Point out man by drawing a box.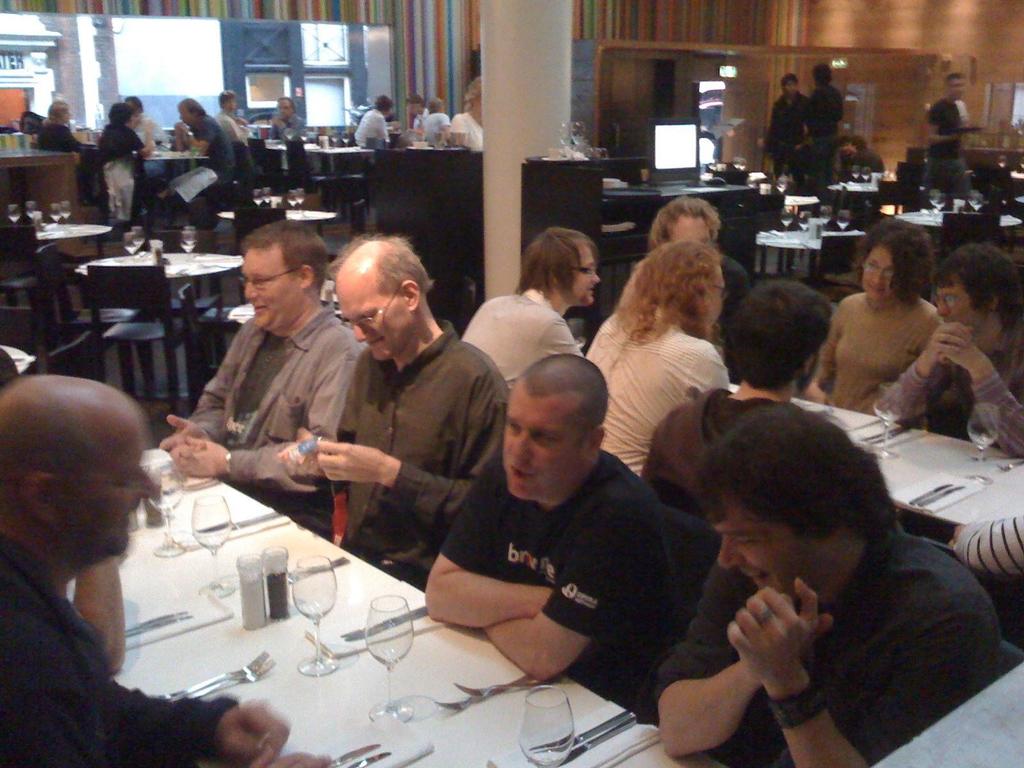
[x1=265, y1=89, x2=312, y2=151].
